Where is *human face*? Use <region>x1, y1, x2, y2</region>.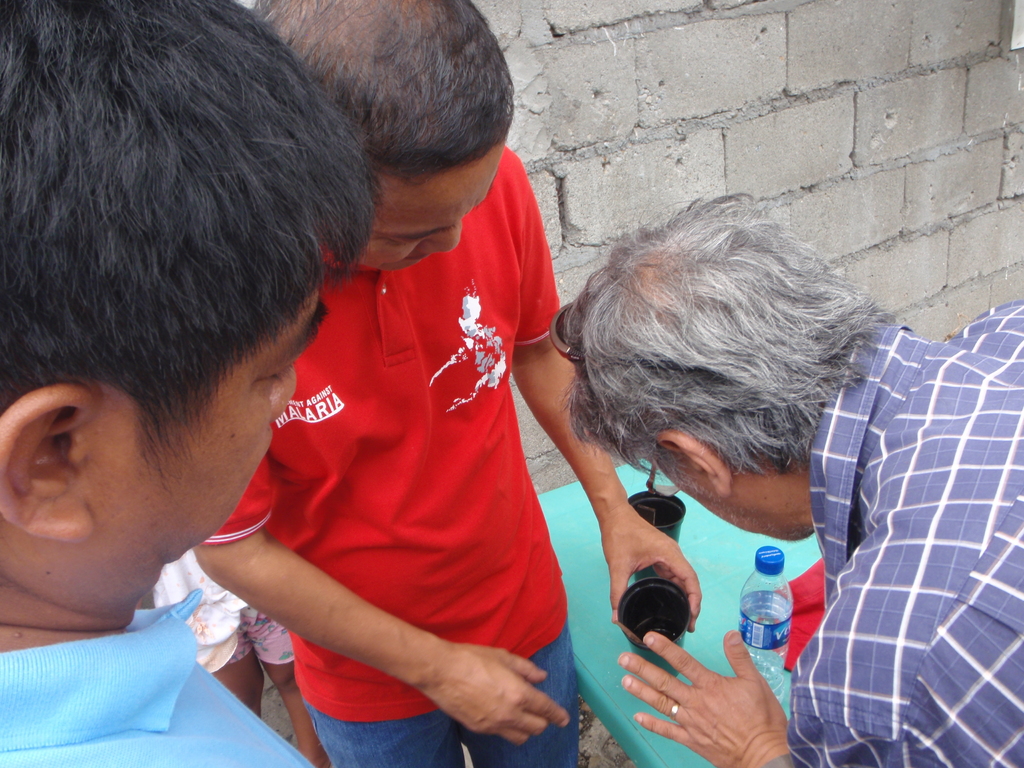
<region>353, 152, 509, 273</region>.
